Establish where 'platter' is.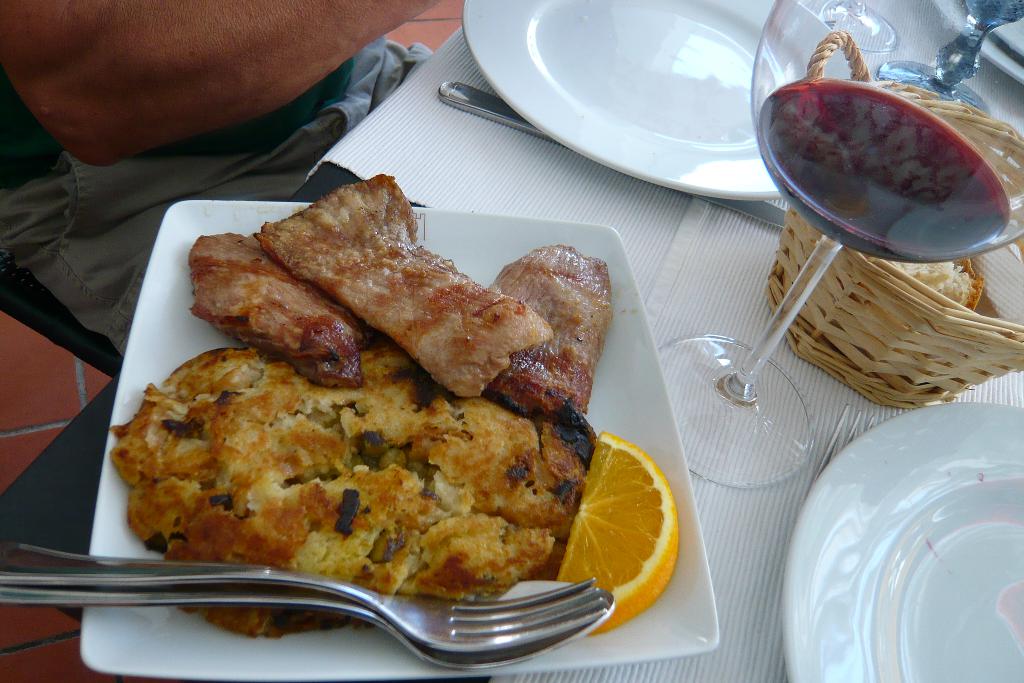
Established at 780/406/1023/682.
